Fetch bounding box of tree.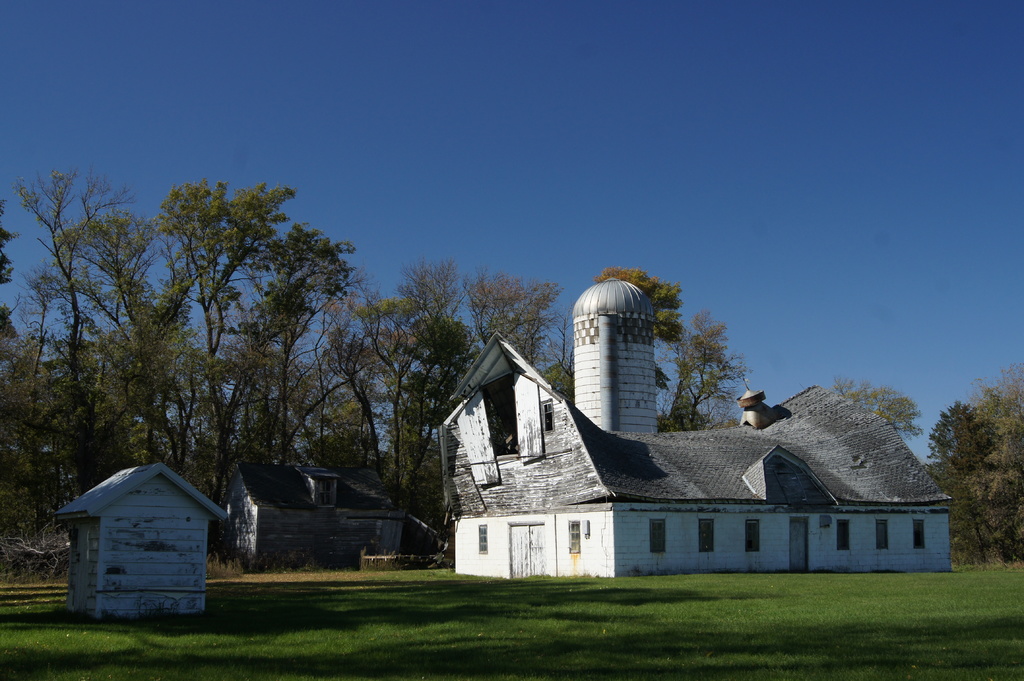
Bbox: 591/269/678/364.
